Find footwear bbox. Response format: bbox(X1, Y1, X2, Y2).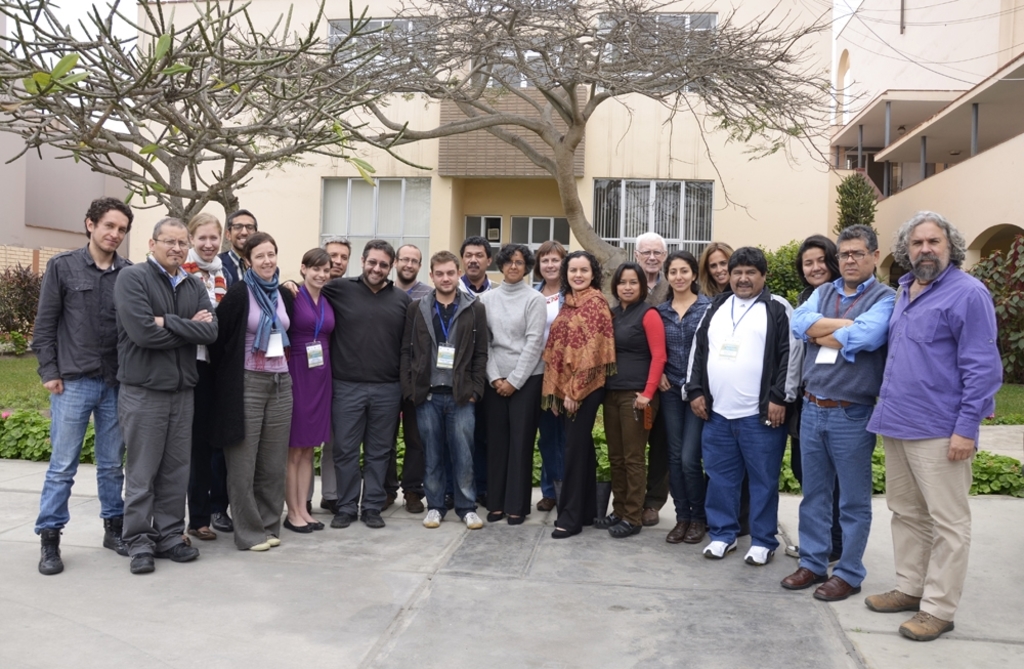
bbox(283, 515, 313, 531).
